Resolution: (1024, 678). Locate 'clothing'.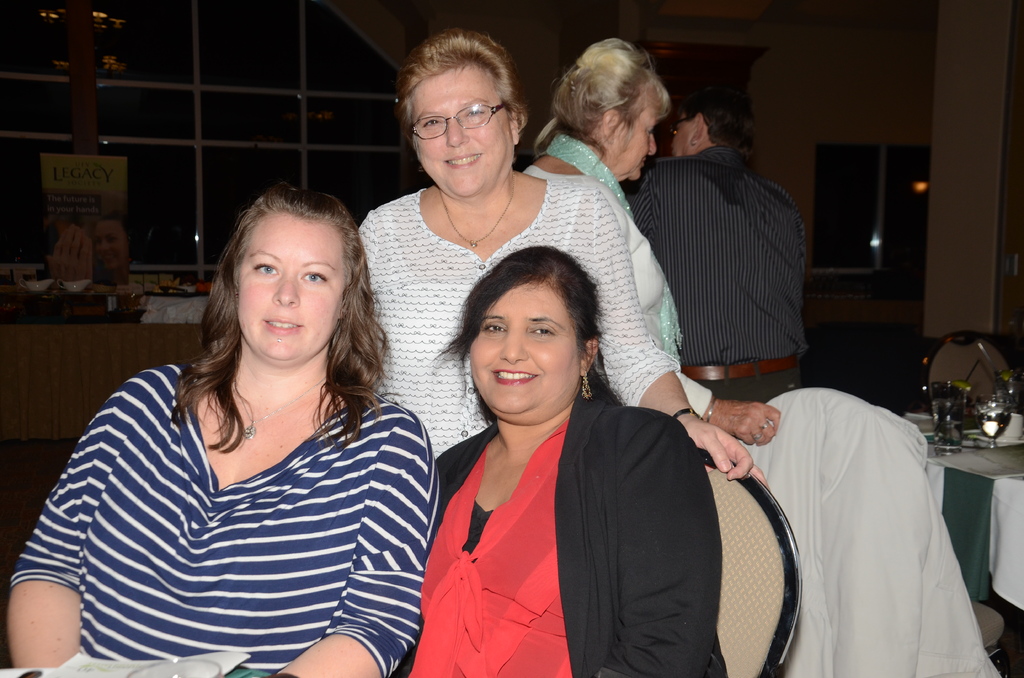
(left=351, top=174, right=674, bottom=457).
